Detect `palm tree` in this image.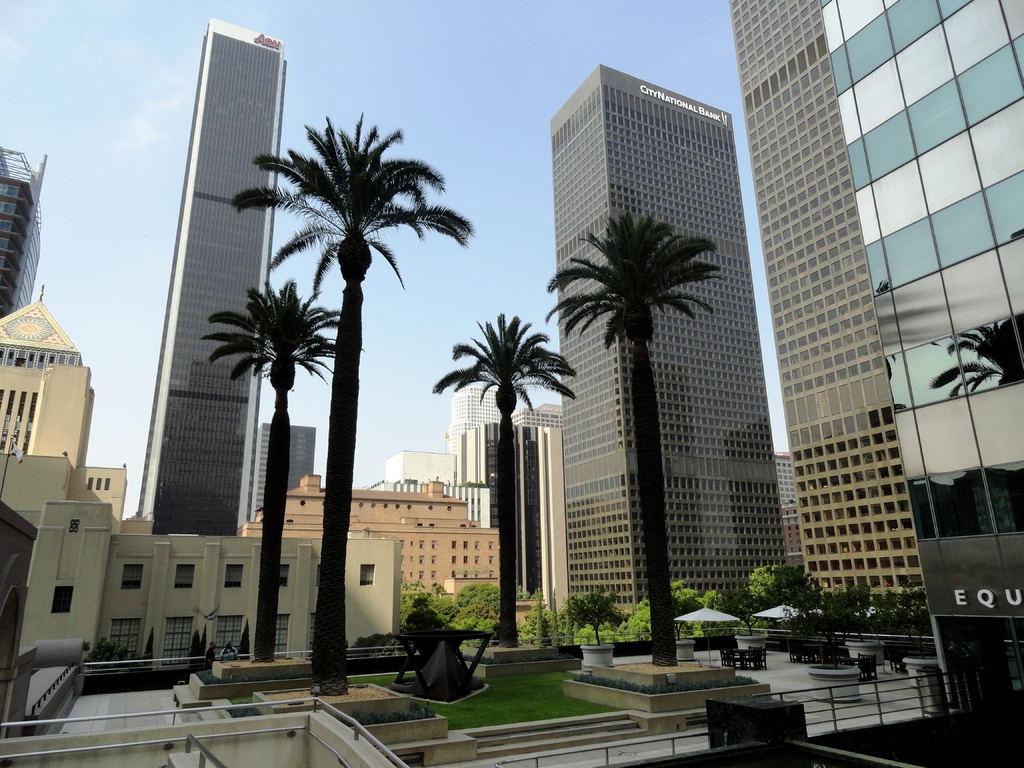
Detection: detection(195, 270, 346, 659).
